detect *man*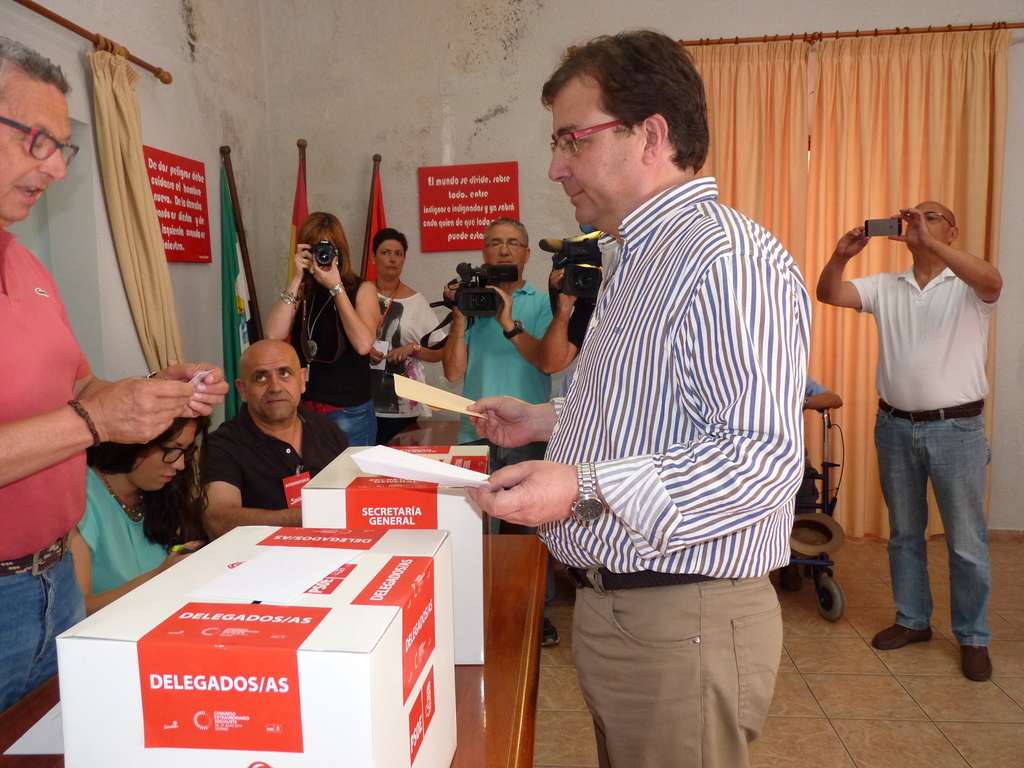
446 214 557 650
